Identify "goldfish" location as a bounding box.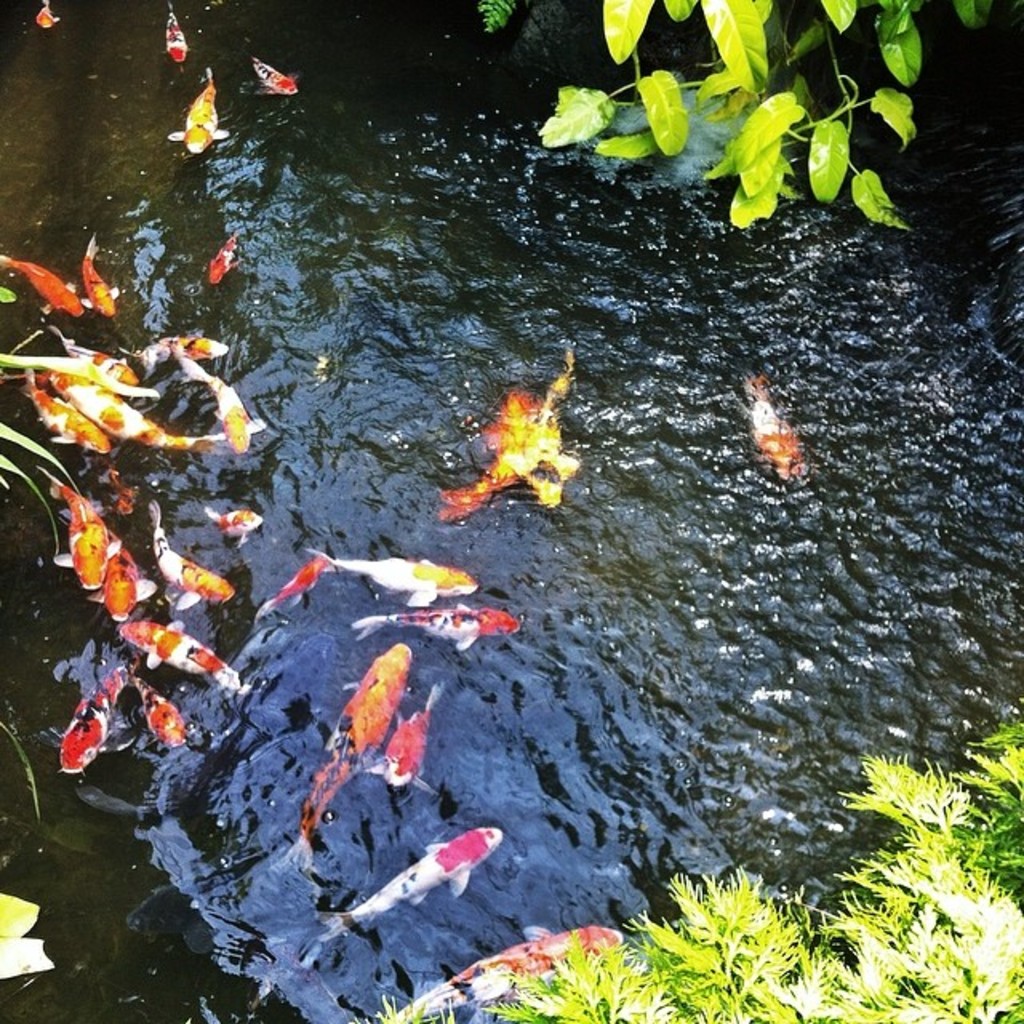
BBox(86, 531, 166, 629).
